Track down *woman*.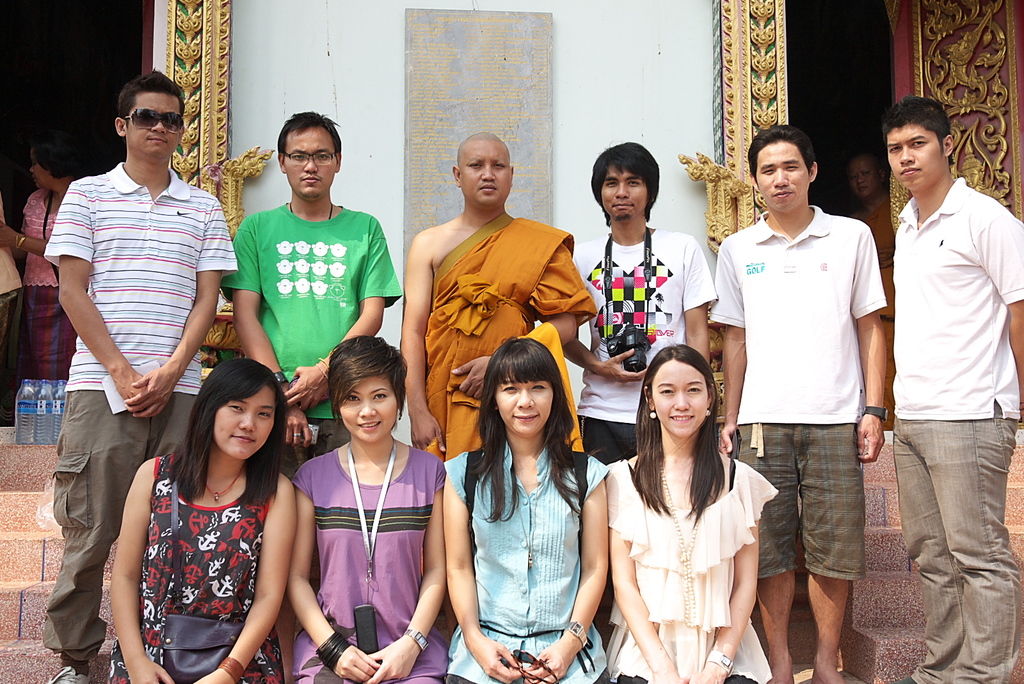
Tracked to 0, 138, 90, 378.
